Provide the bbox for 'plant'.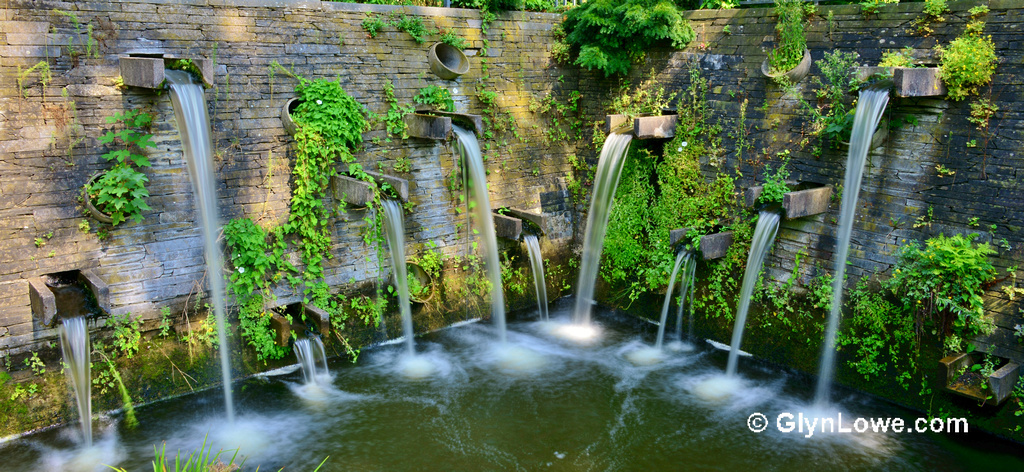
left=723, top=27, right=731, bottom=35.
